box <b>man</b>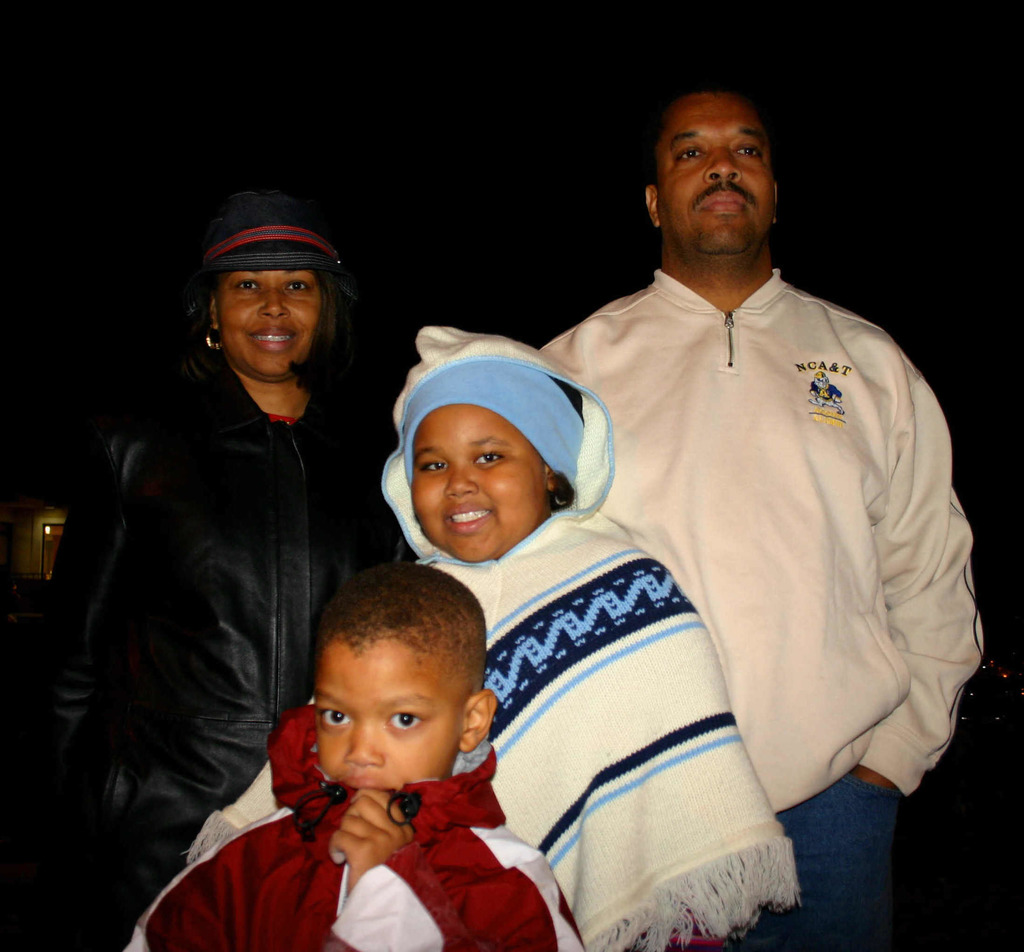
BBox(518, 74, 965, 930)
